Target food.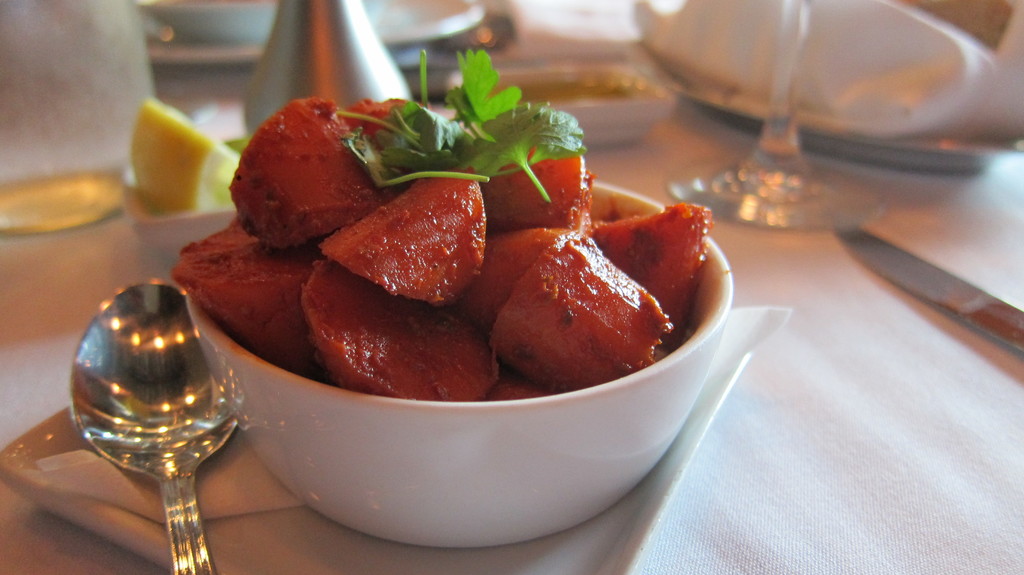
Target region: BBox(167, 46, 717, 401).
